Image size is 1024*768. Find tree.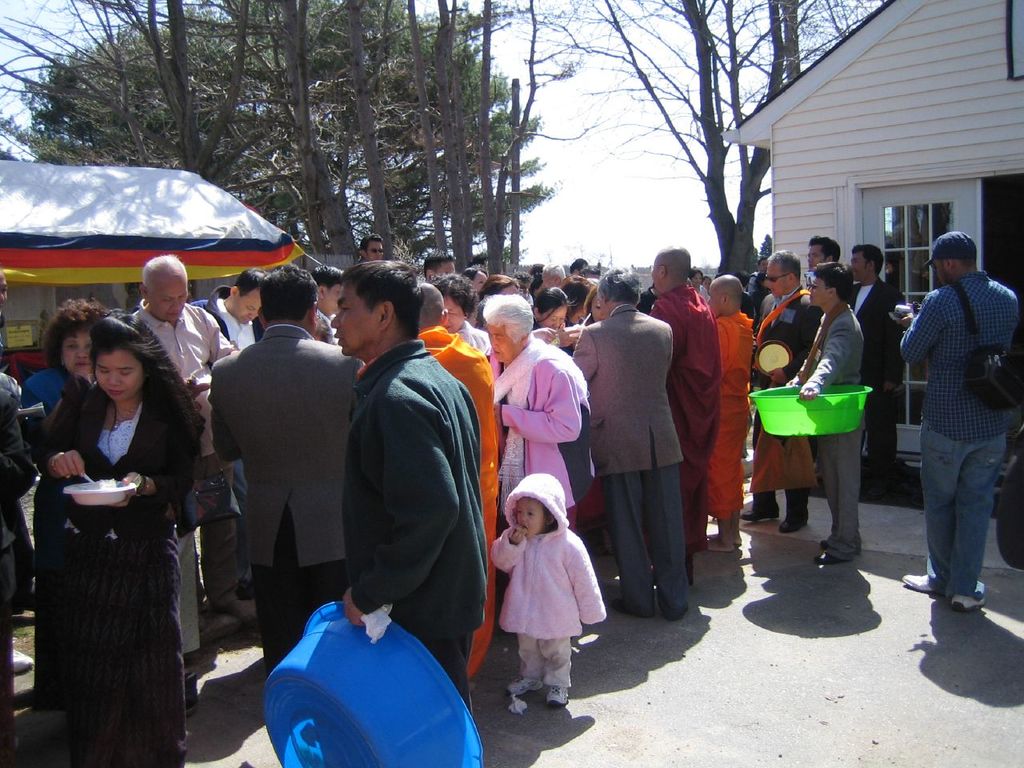
[41,0,542,269].
